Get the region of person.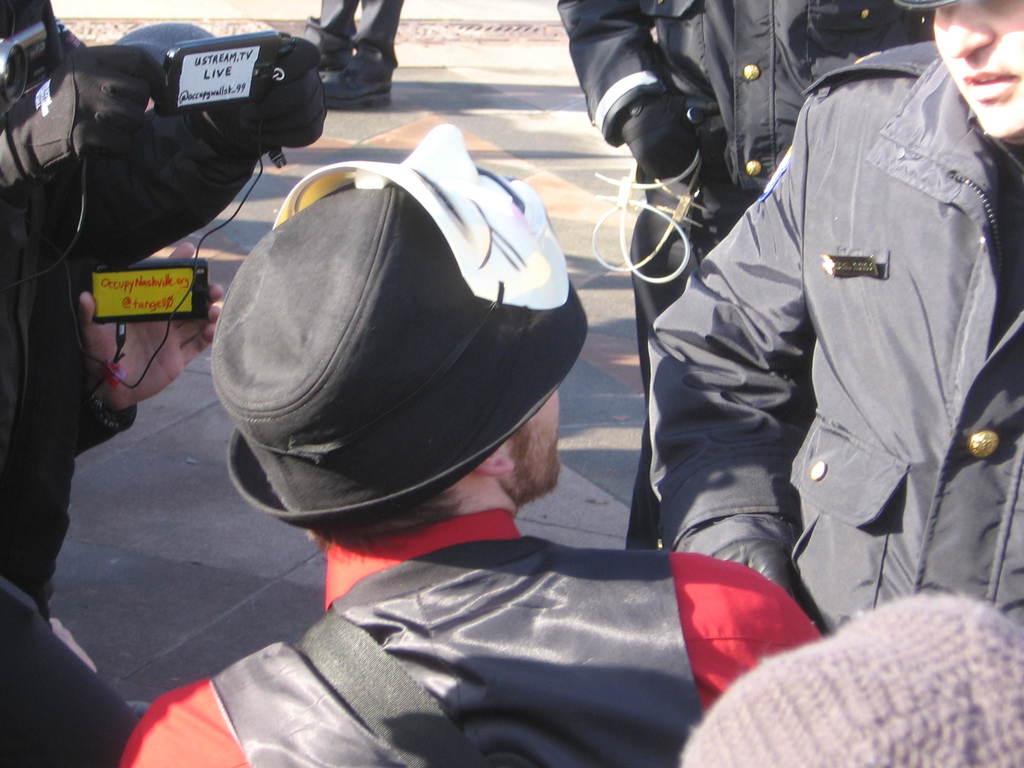
676 594 1023 767.
